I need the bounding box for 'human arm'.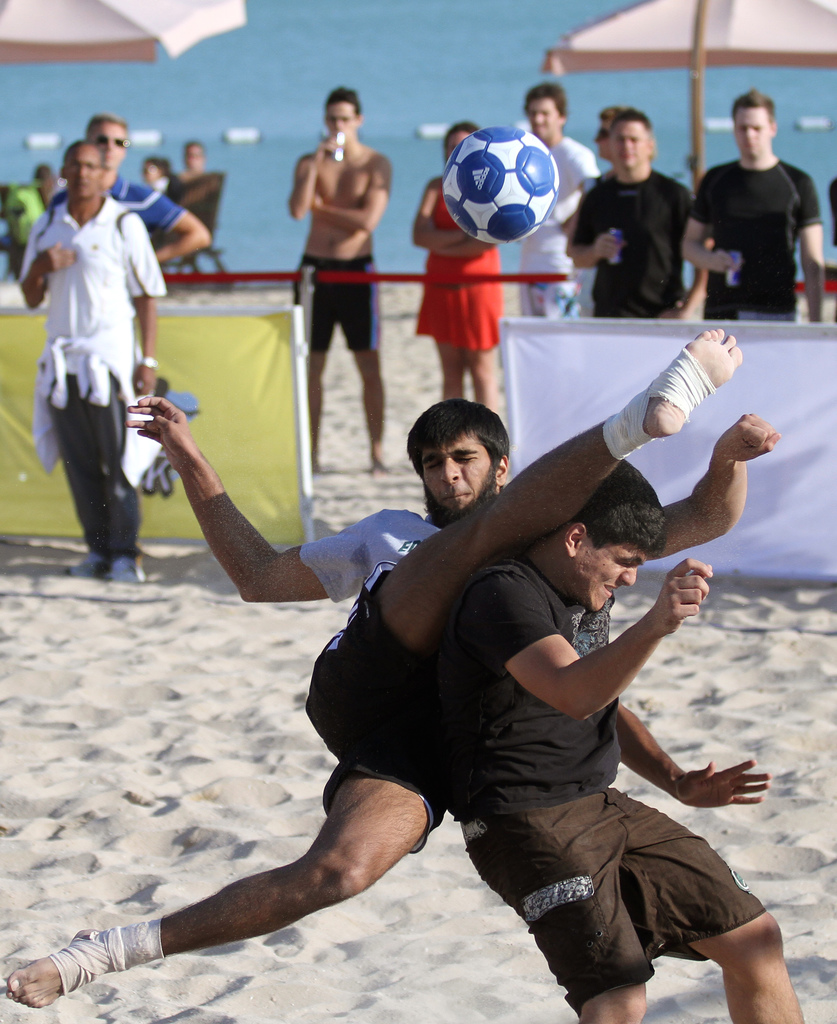
Here it is: left=571, top=175, right=612, bottom=266.
